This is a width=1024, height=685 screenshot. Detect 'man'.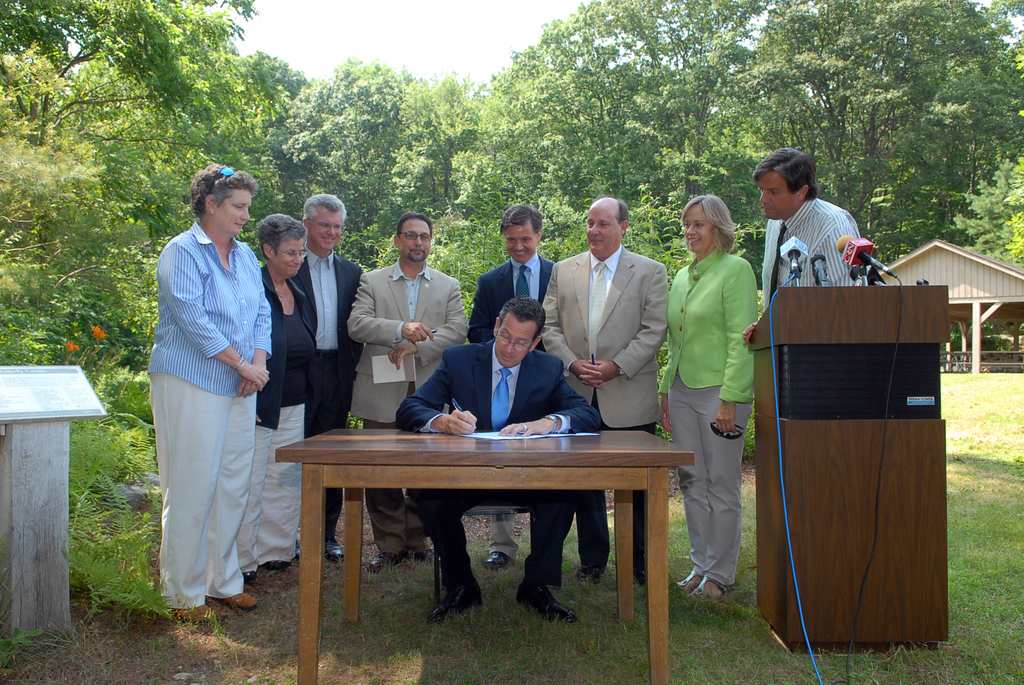
(746, 165, 886, 306).
